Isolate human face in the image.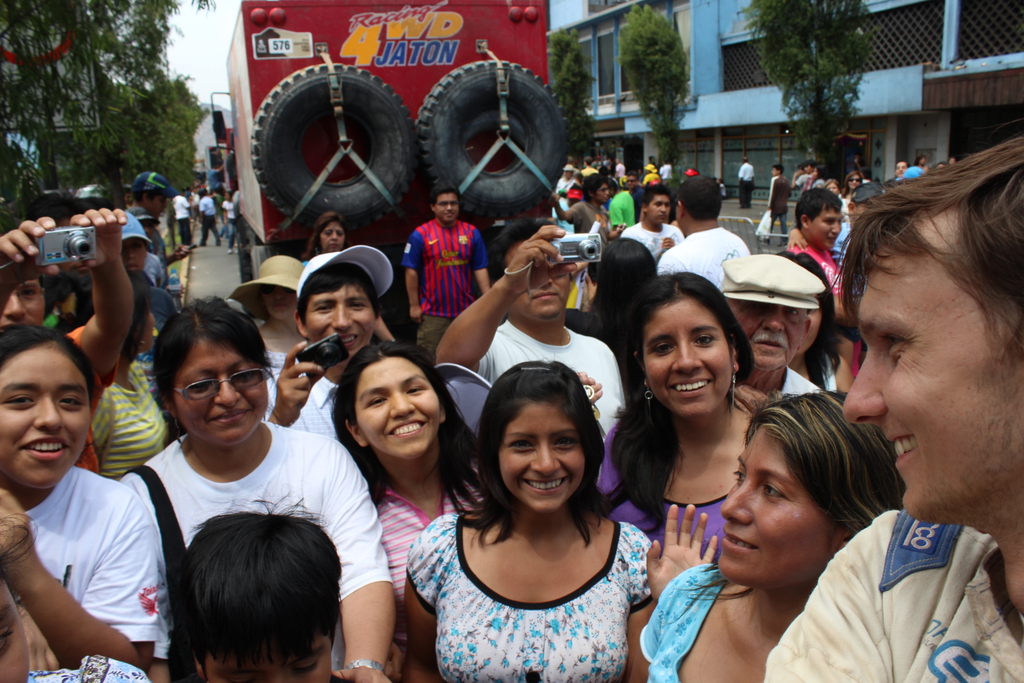
Isolated region: 648,195,669,224.
